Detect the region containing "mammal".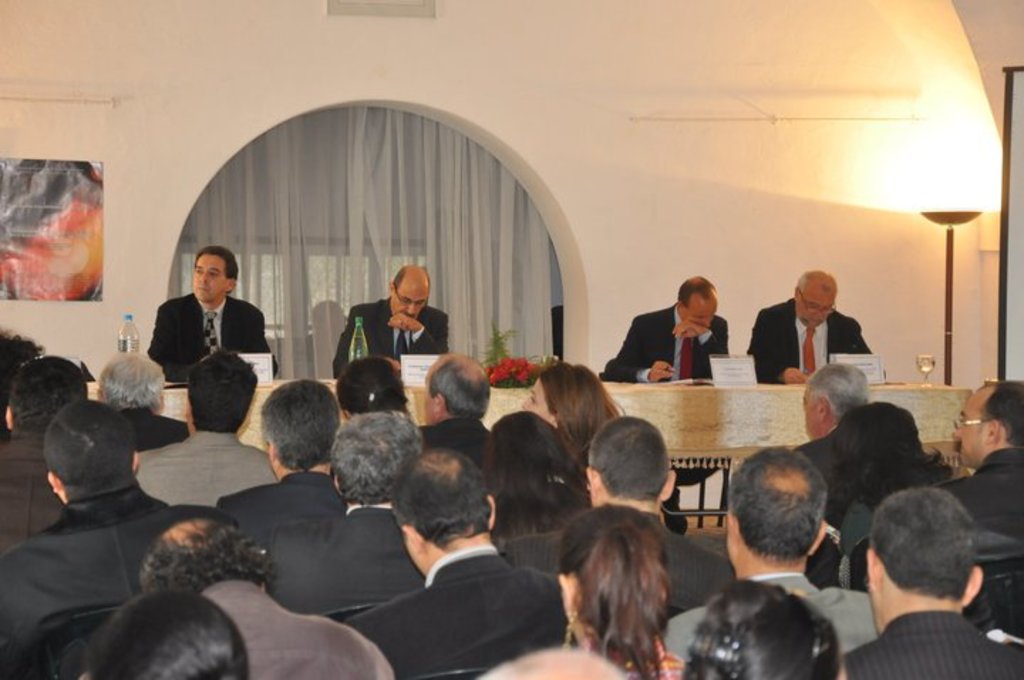
region(519, 414, 738, 622).
